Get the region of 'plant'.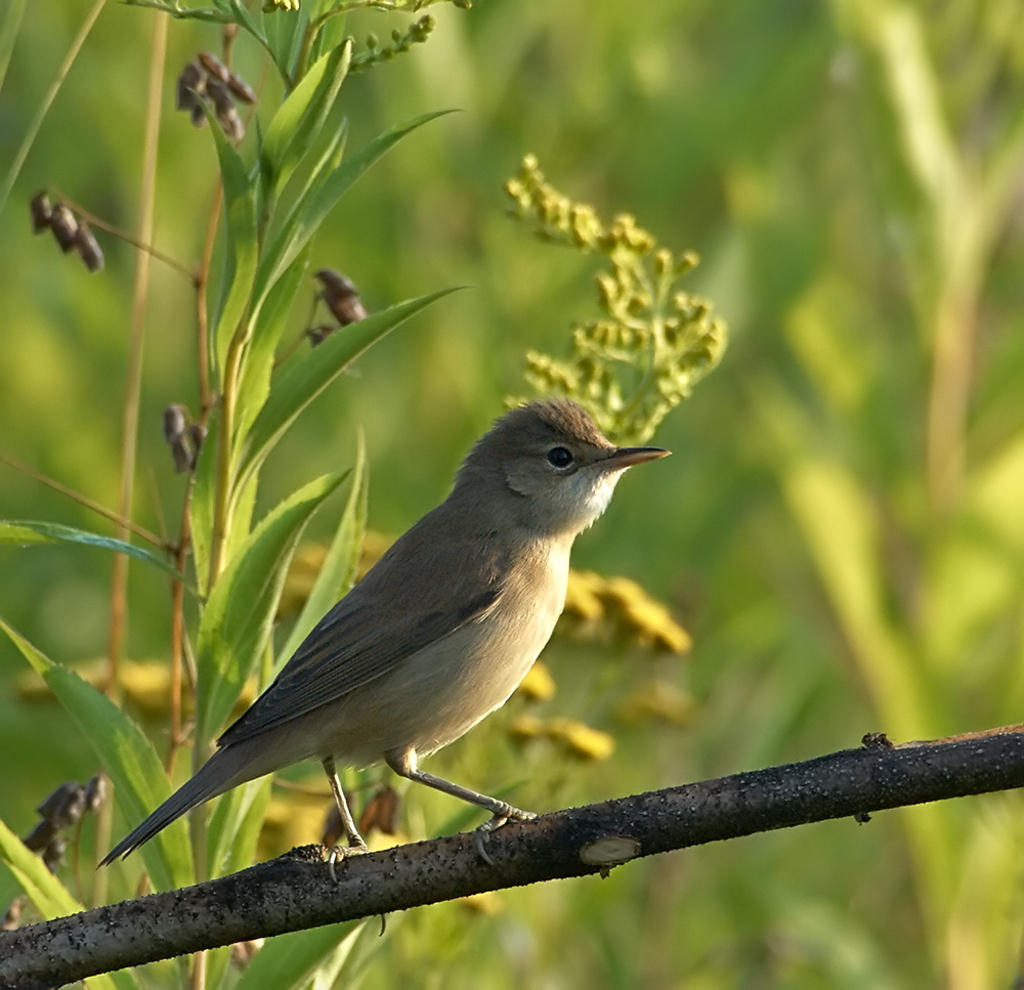
box=[33, 0, 719, 989].
